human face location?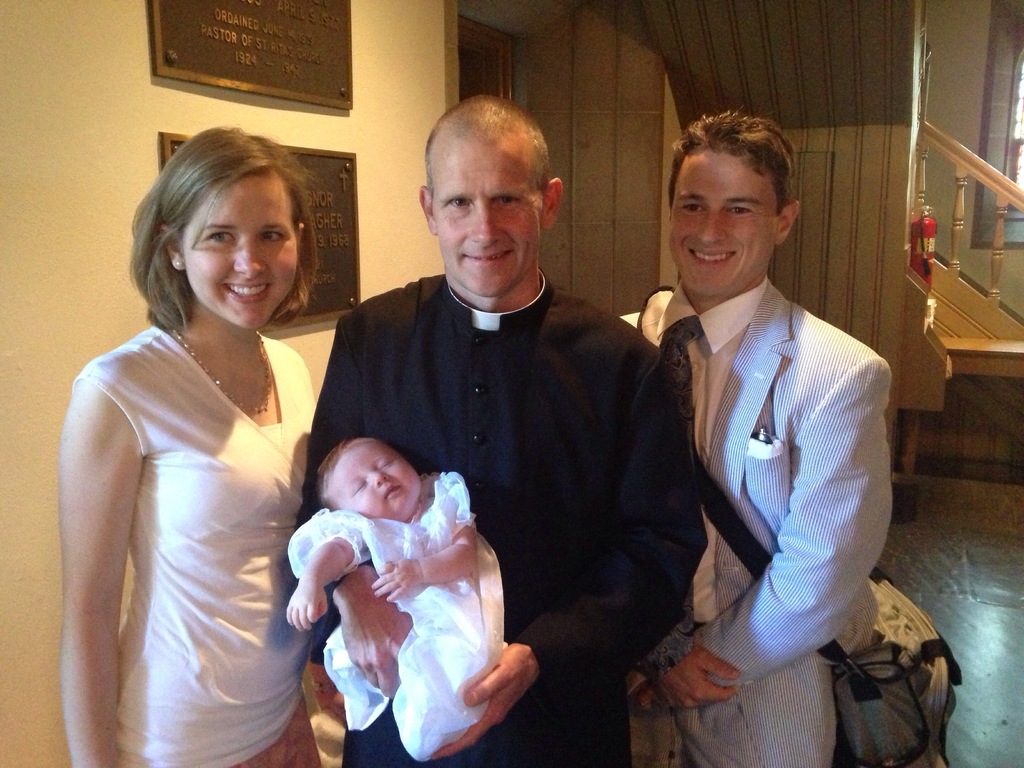
330:436:419:525
